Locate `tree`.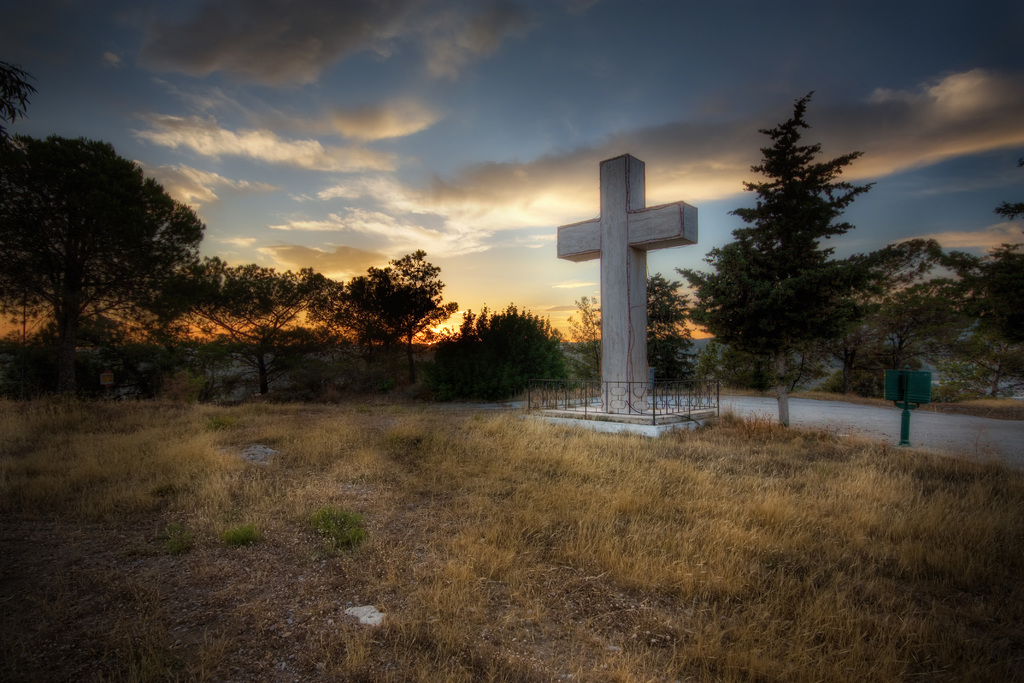
Bounding box: [left=642, top=274, right=701, bottom=385].
